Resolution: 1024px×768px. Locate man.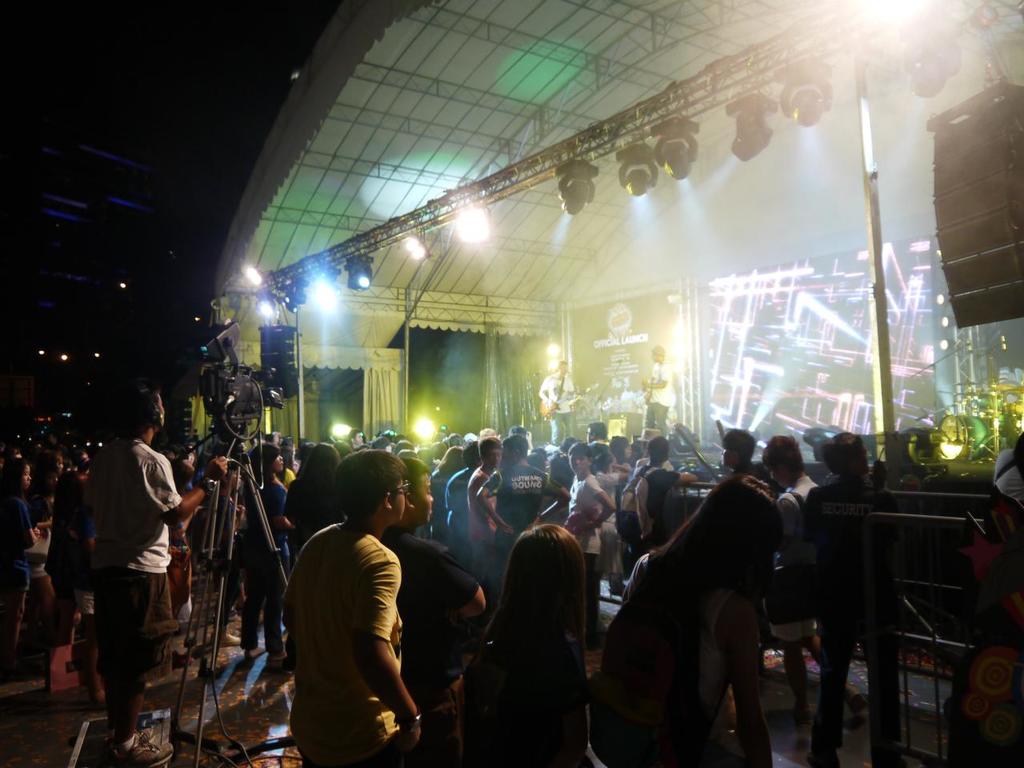
detection(386, 456, 490, 767).
